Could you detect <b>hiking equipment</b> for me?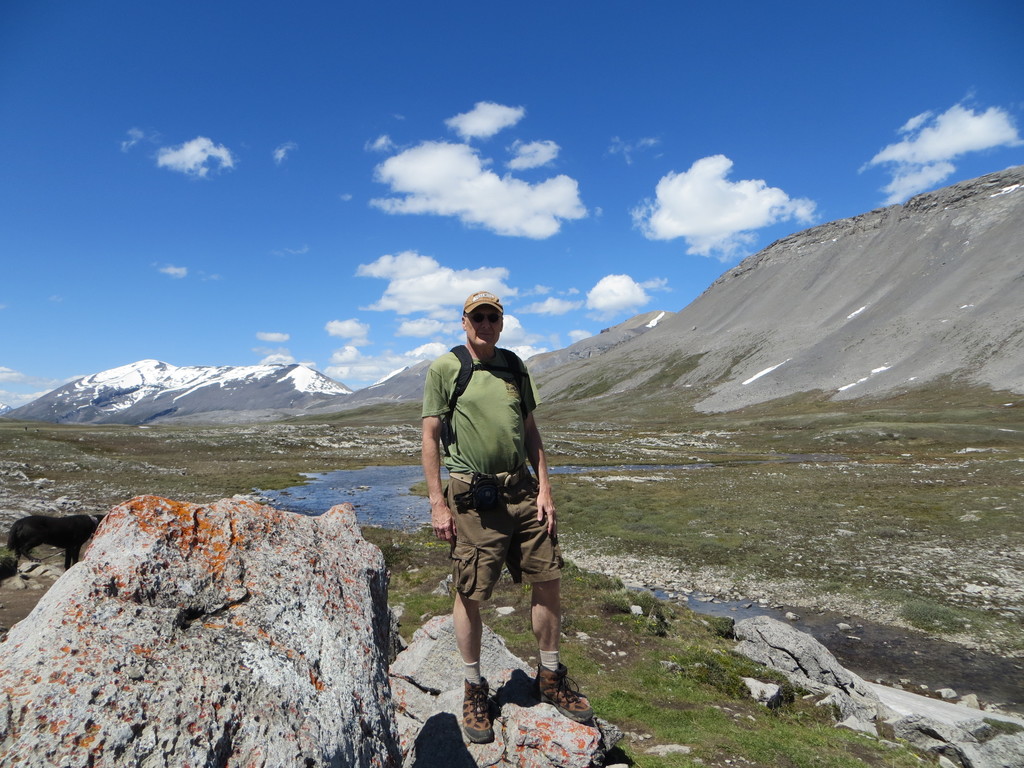
Detection result: rect(530, 658, 593, 725).
